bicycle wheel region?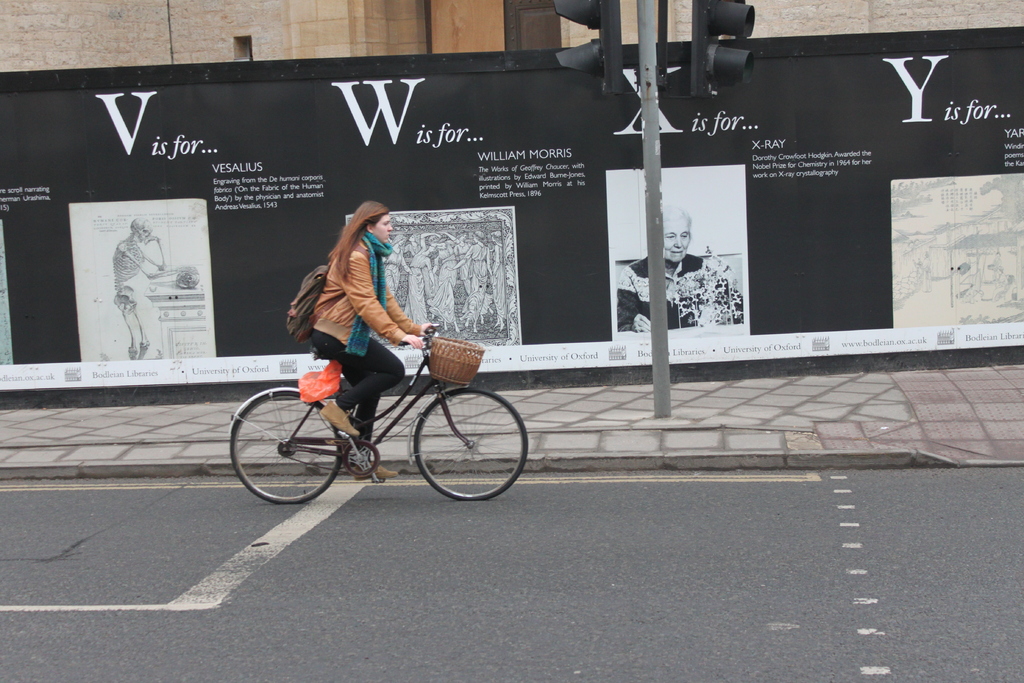
(411,391,532,504)
